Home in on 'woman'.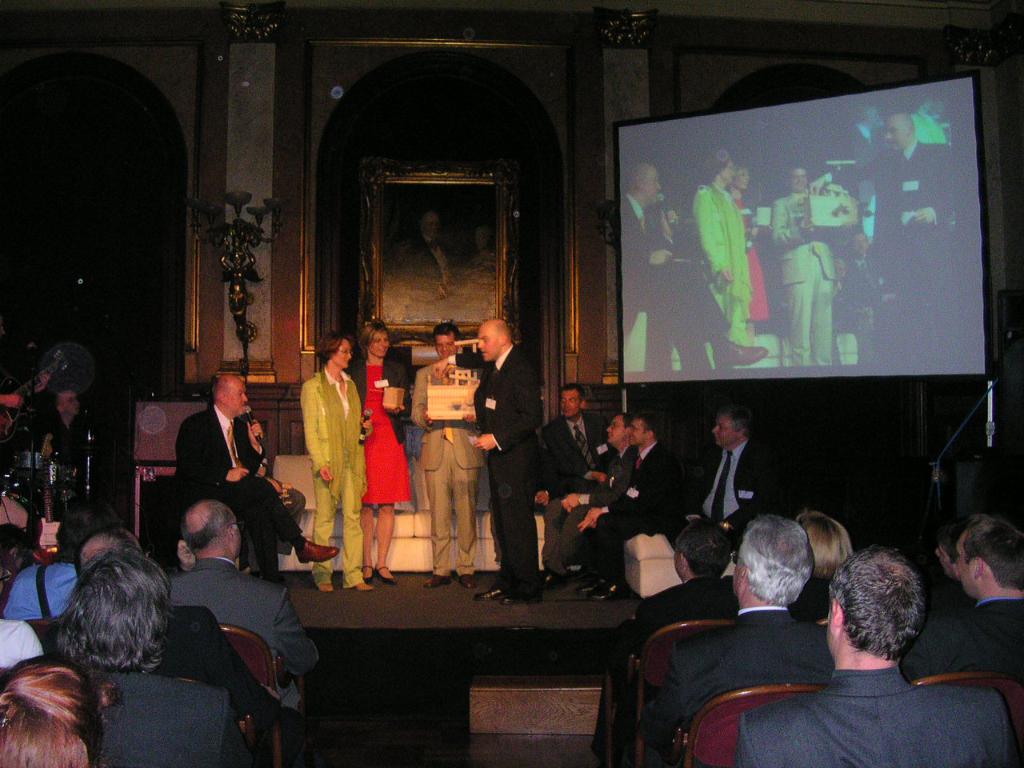
Homed in at crop(727, 167, 771, 338).
